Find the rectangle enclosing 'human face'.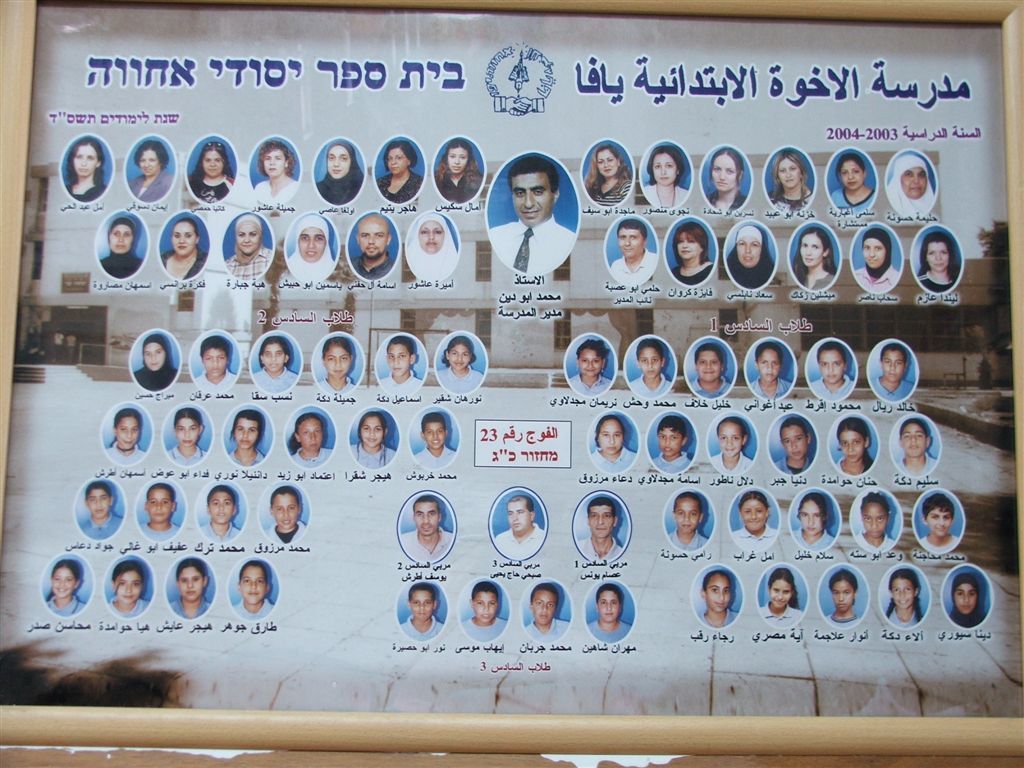
[758,346,778,376].
